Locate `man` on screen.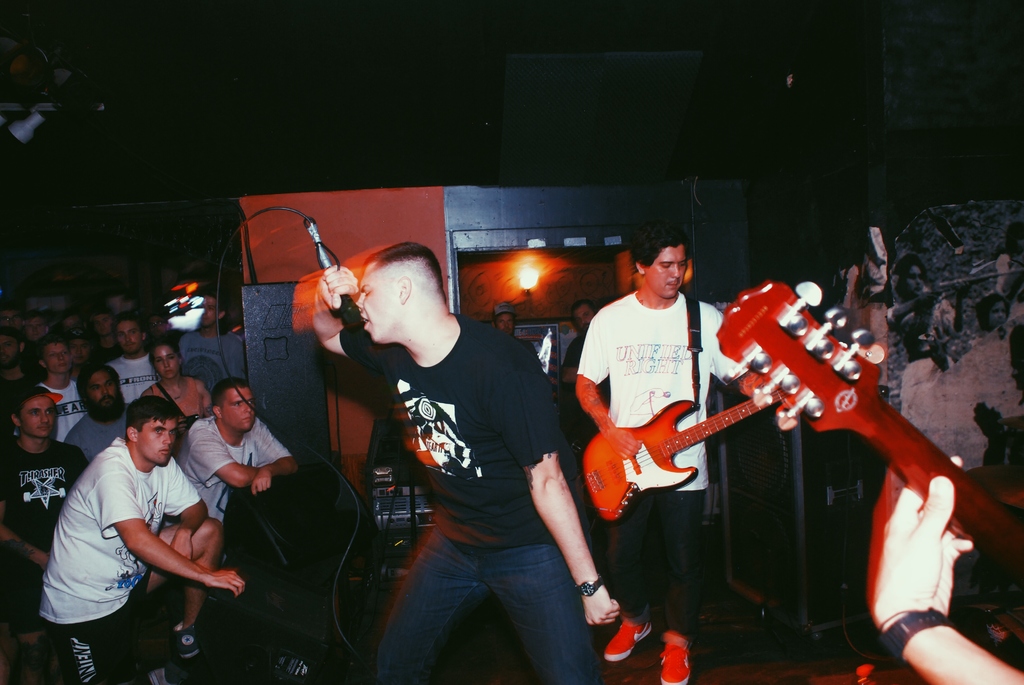
On screen at crop(79, 363, 134, 462).
